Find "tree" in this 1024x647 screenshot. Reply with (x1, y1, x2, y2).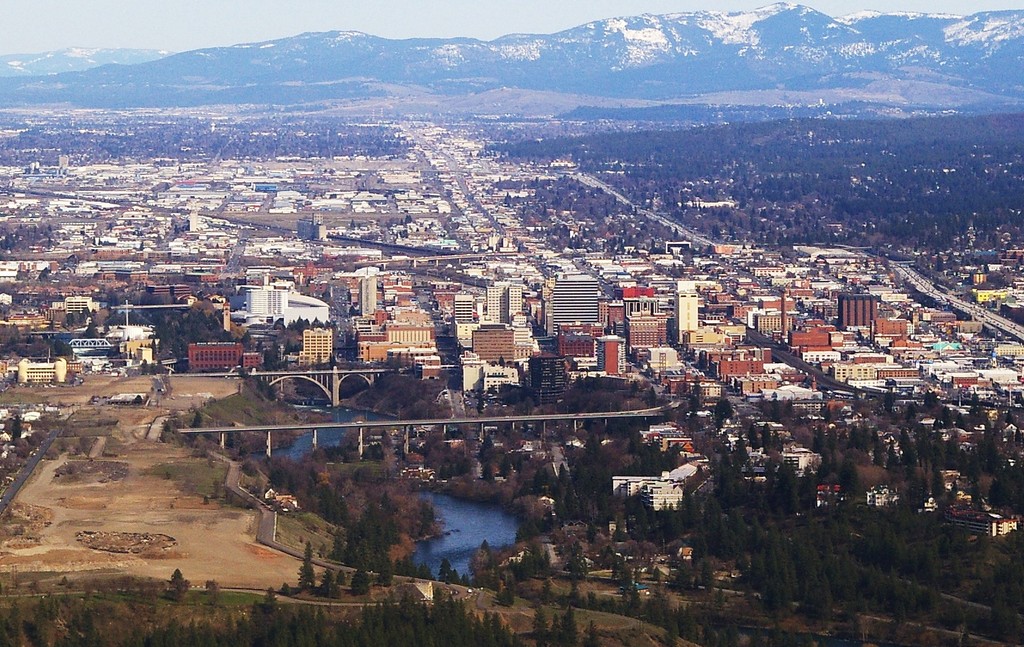
(11, 414, 21, 442).
